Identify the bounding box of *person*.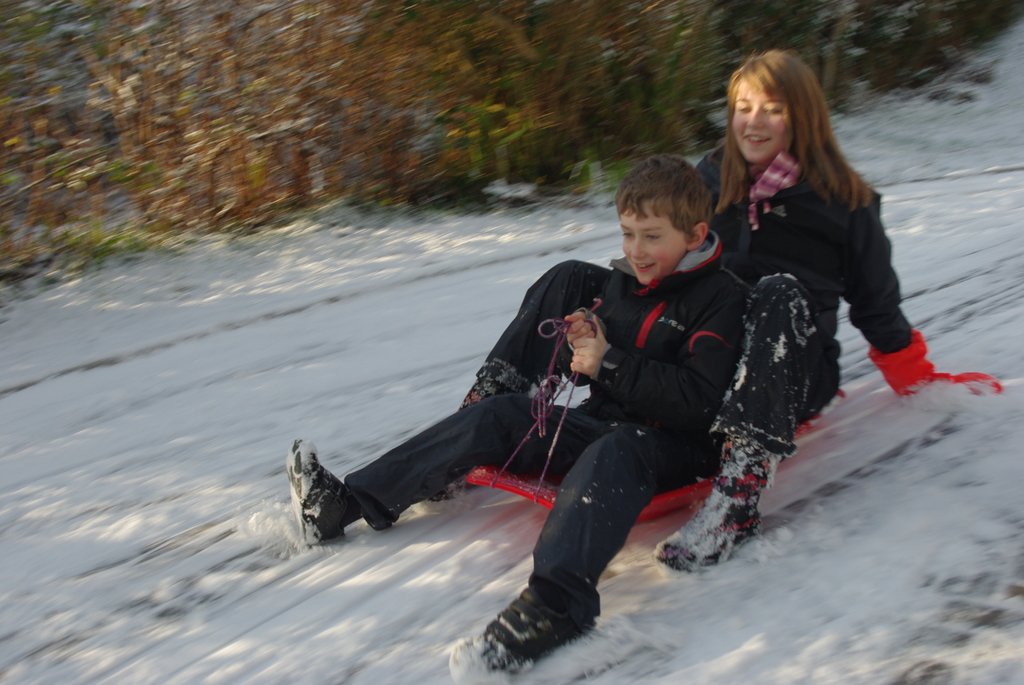
BBox(682, 72, 894, 562).
